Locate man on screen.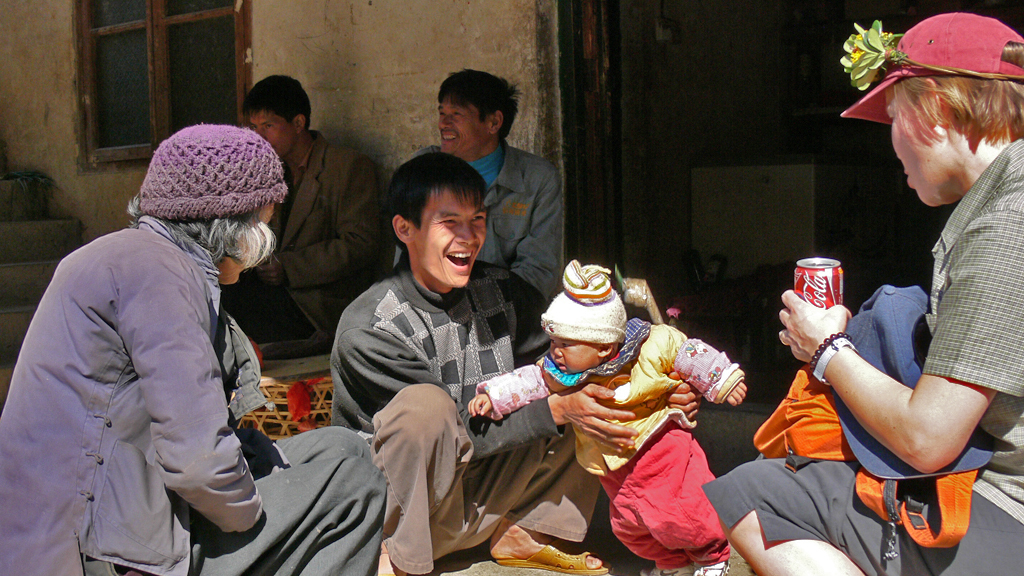
On screen at (322,149,700,575).
